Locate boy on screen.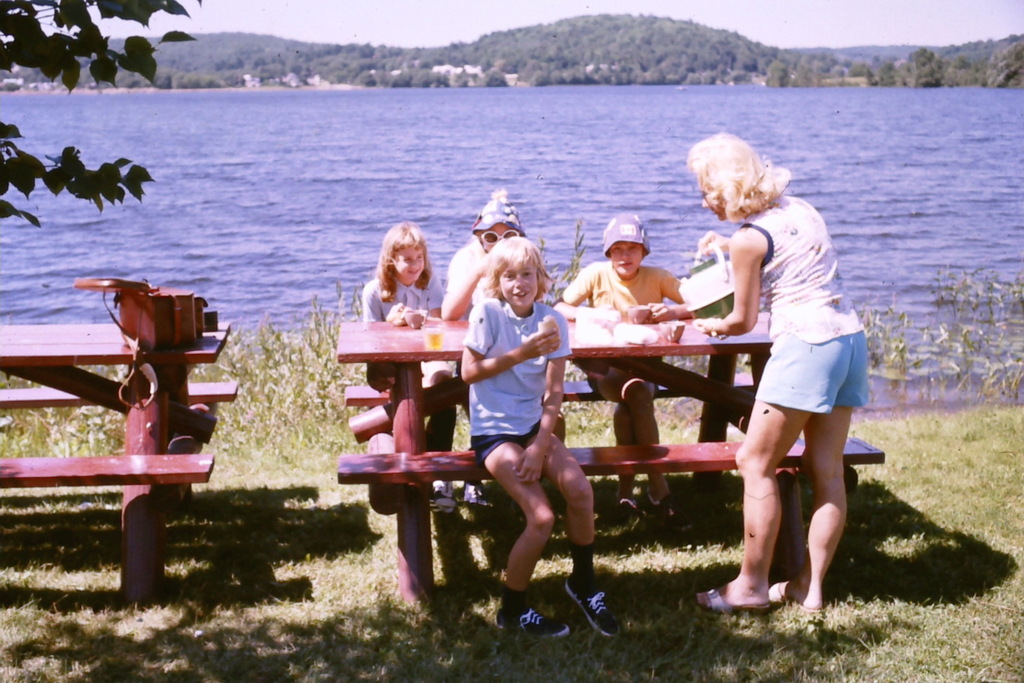
On screen at pyautogui.locateOnScreen(462, 236, 625, 636).
